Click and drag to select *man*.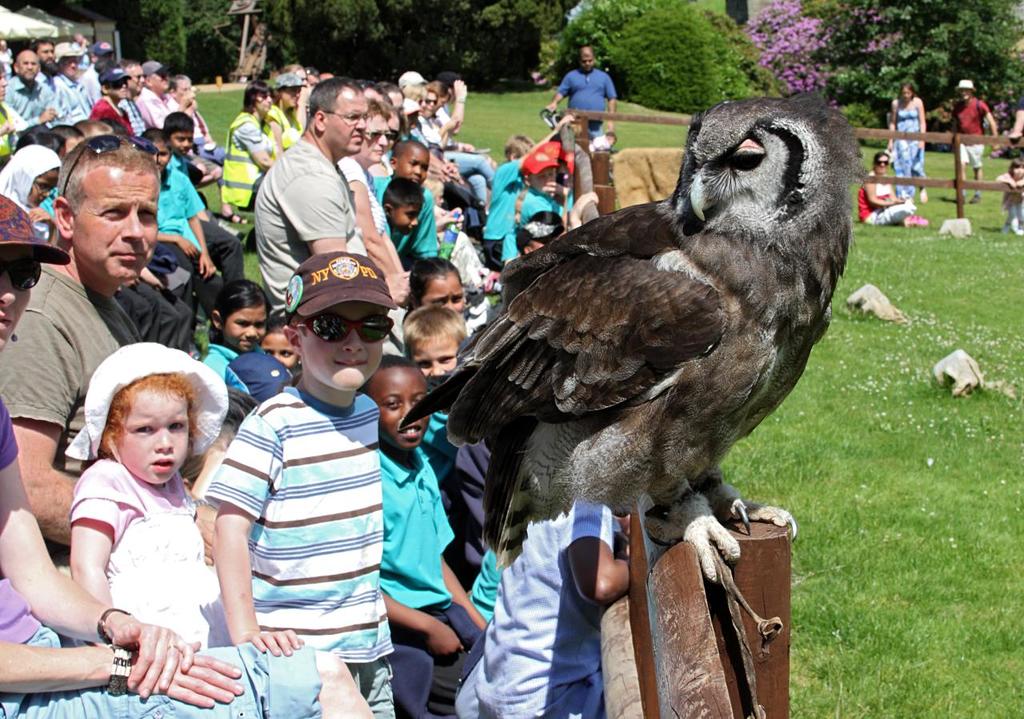
Selection: (54, 40, 98, 114).
